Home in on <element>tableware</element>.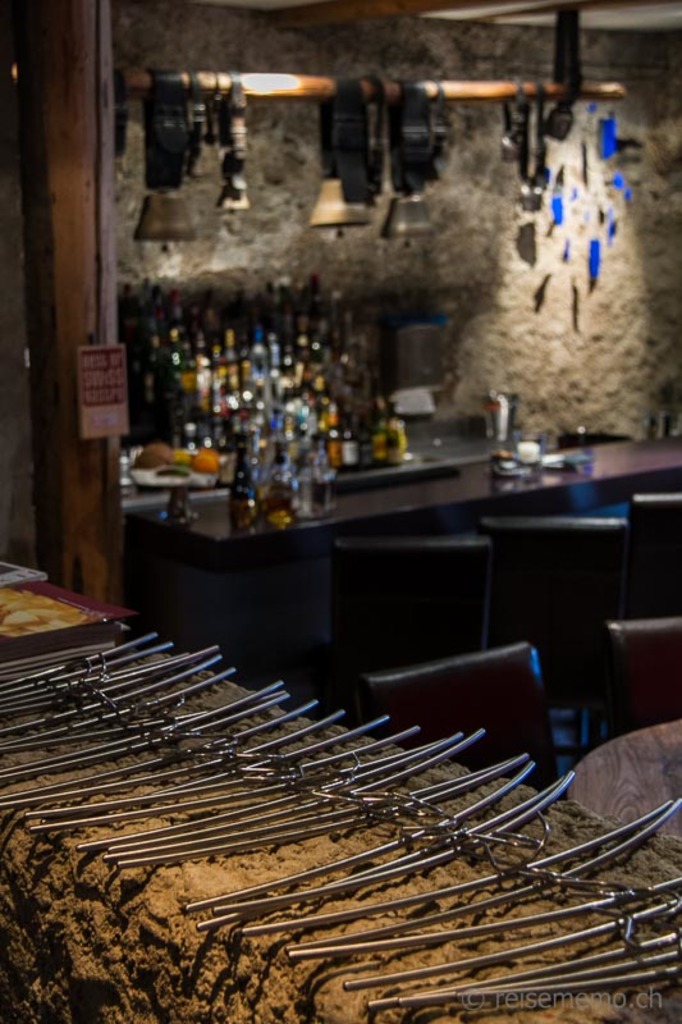
Homed in at box=[297, 465, 335, 513].
